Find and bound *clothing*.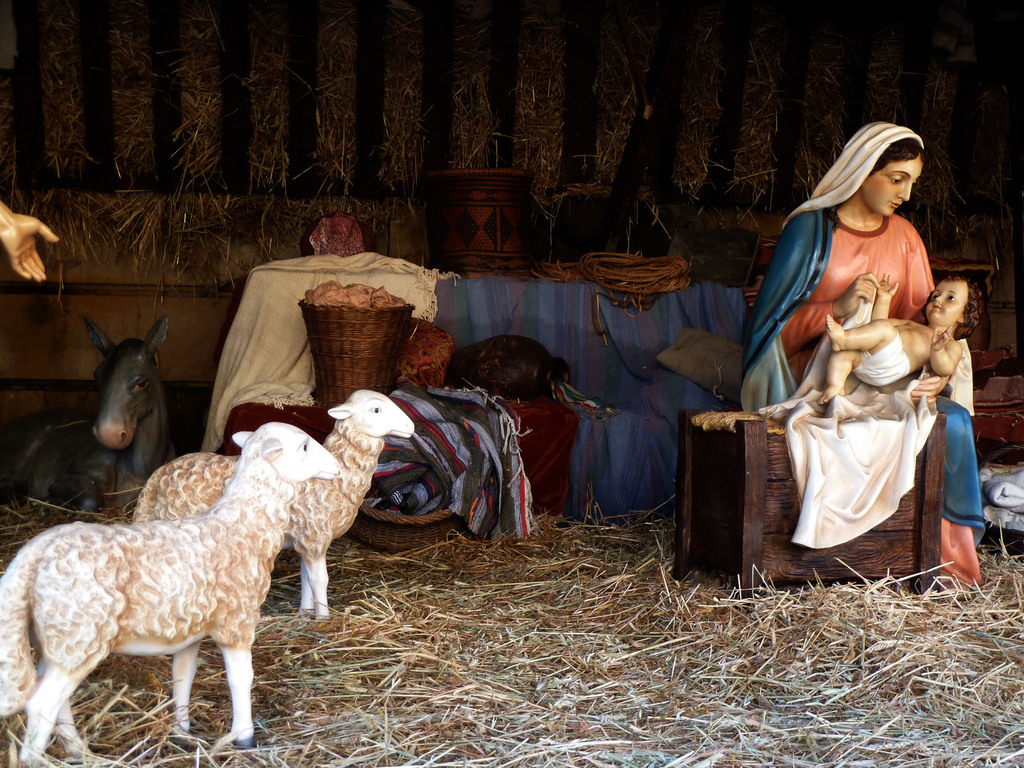
Bound: select_region(204, 259, 458, 454).
